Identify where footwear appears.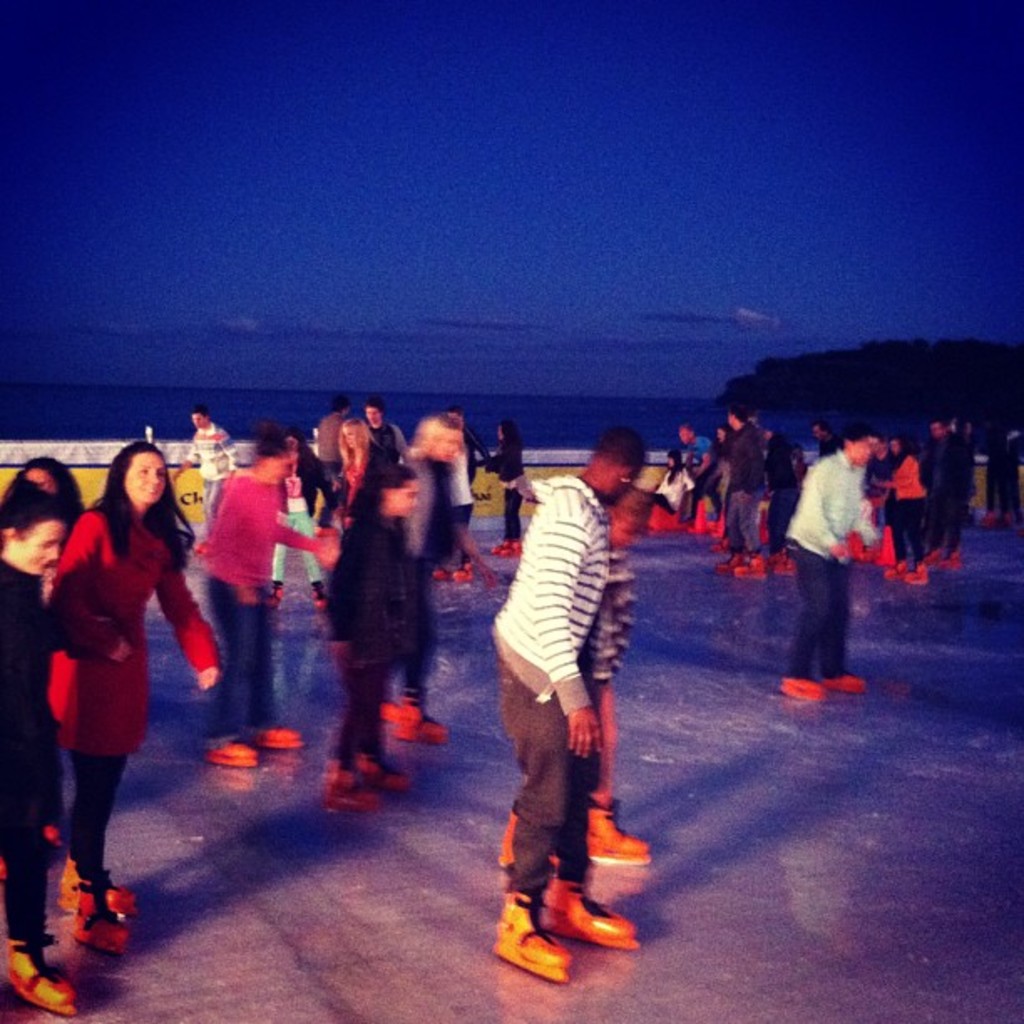
Appears at crop(490, 872, 576, 992).
